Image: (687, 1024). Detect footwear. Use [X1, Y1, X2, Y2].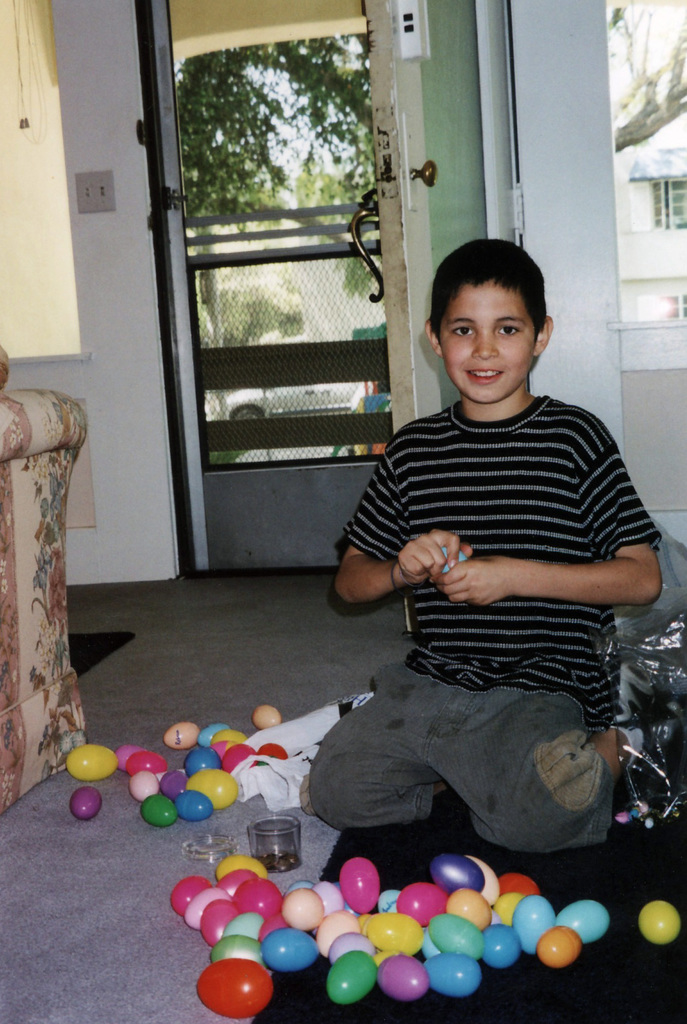
[612, 756, 668, 820].
